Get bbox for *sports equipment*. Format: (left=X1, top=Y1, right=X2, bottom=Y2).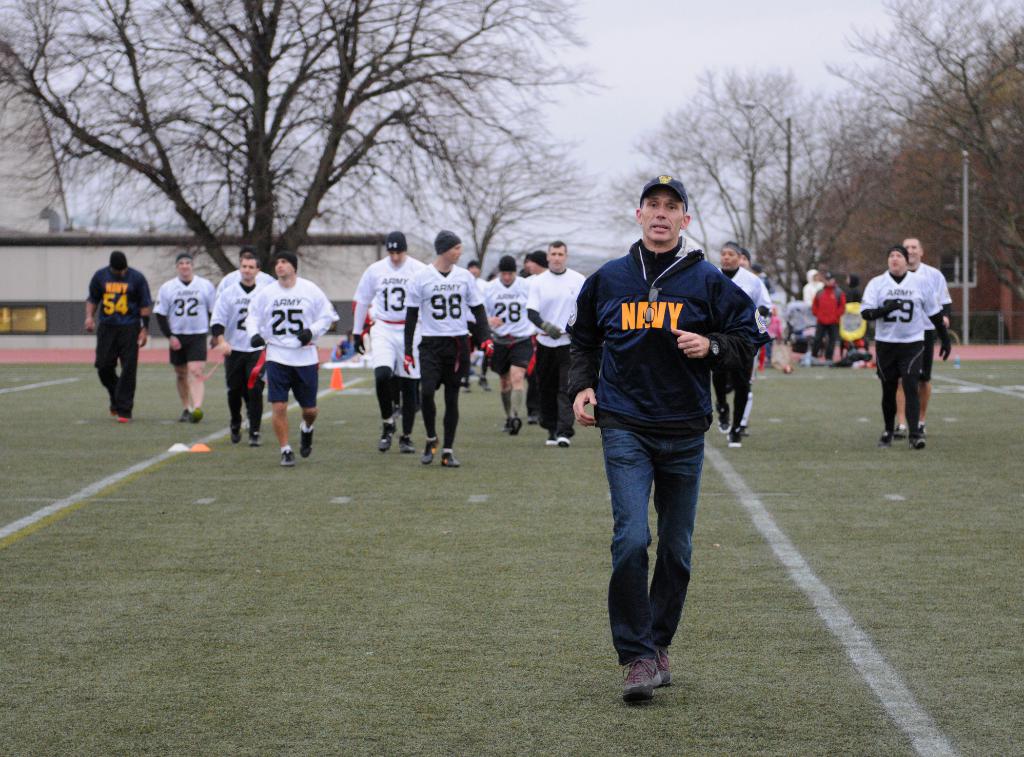
(left=896, top=428, right=910, bottom=440).
